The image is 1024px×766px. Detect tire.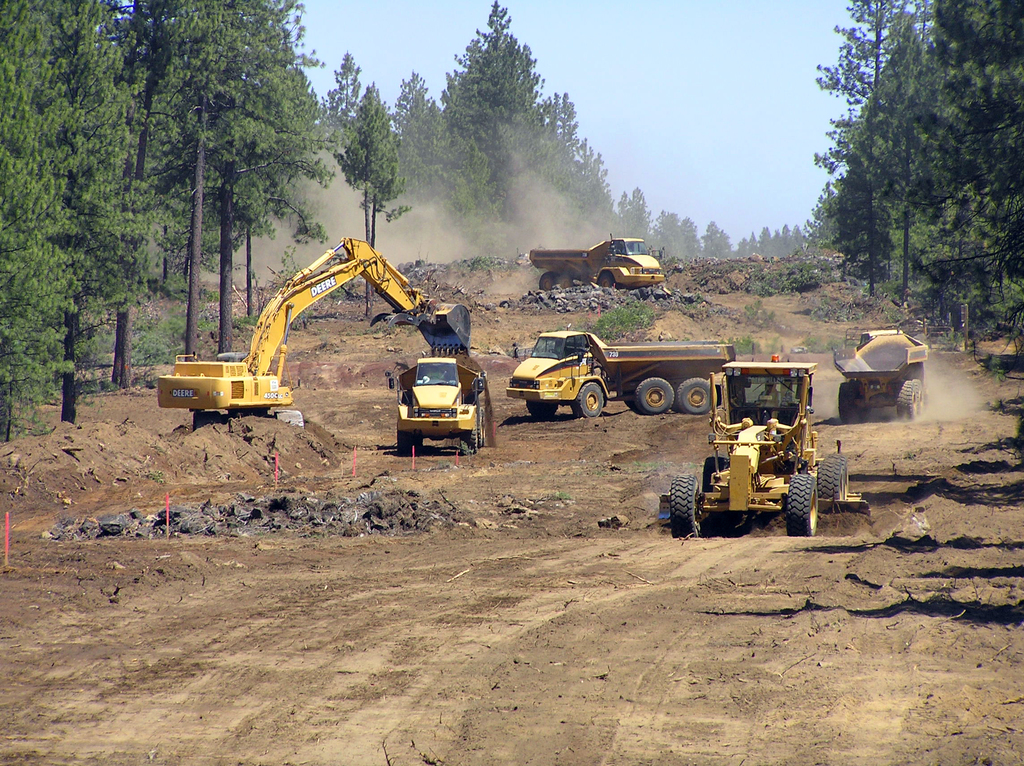
Detection: [915,378,925,415].
